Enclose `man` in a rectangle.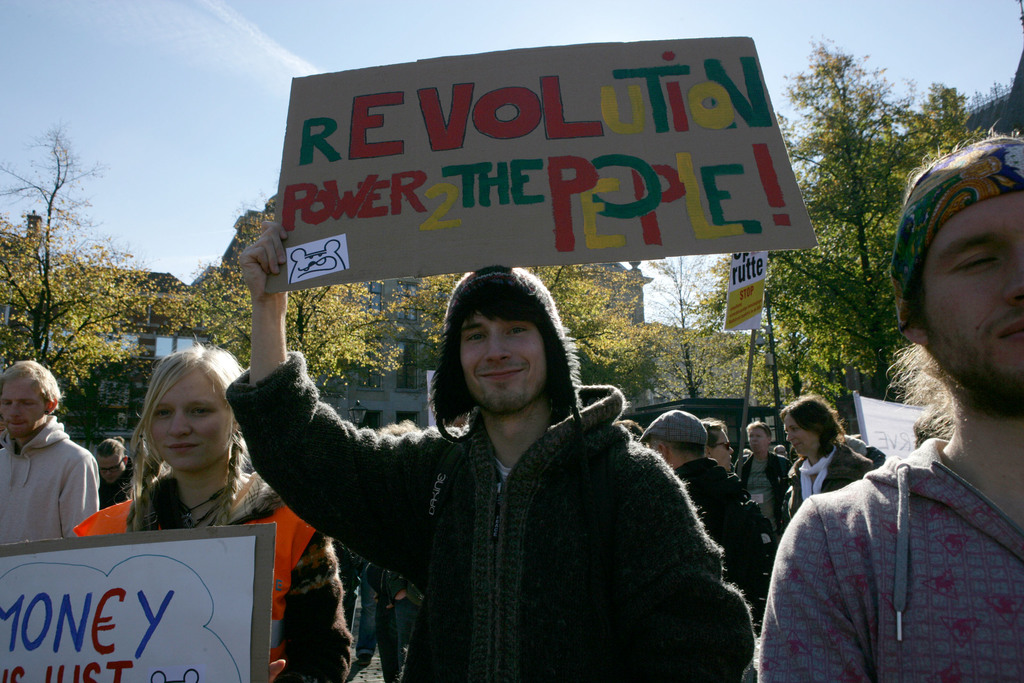
(left=751, top=117, right=1023, bottom=682).
